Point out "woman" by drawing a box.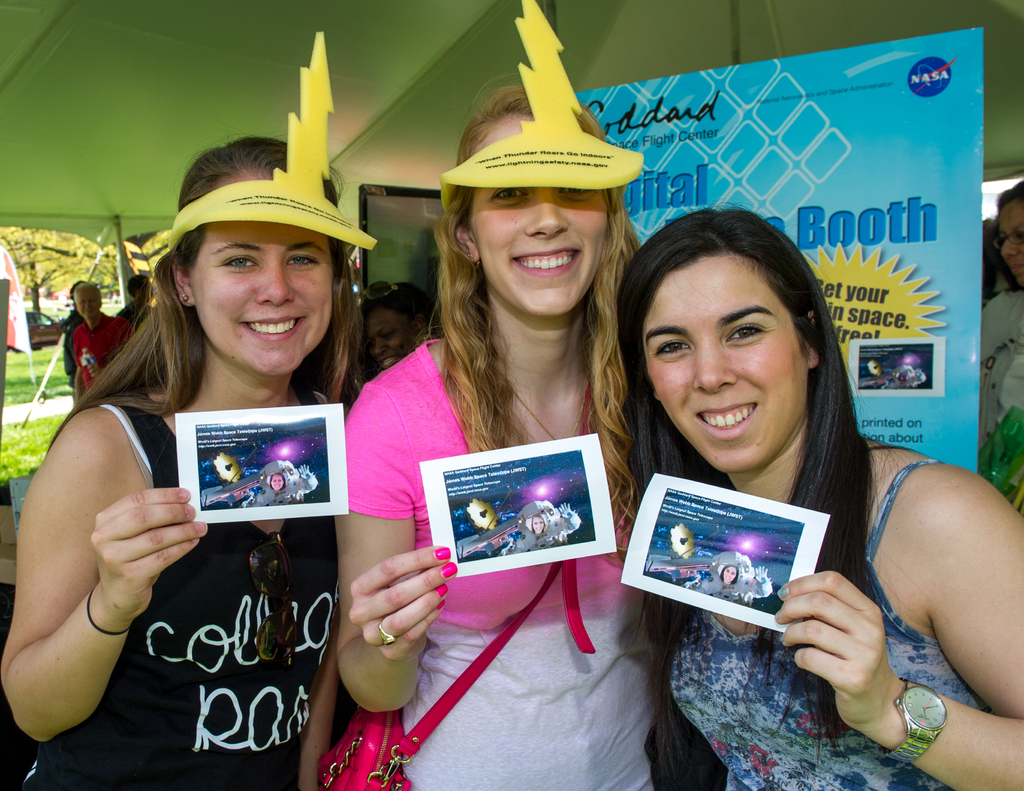
Rect(22, 151, 357, 767).
